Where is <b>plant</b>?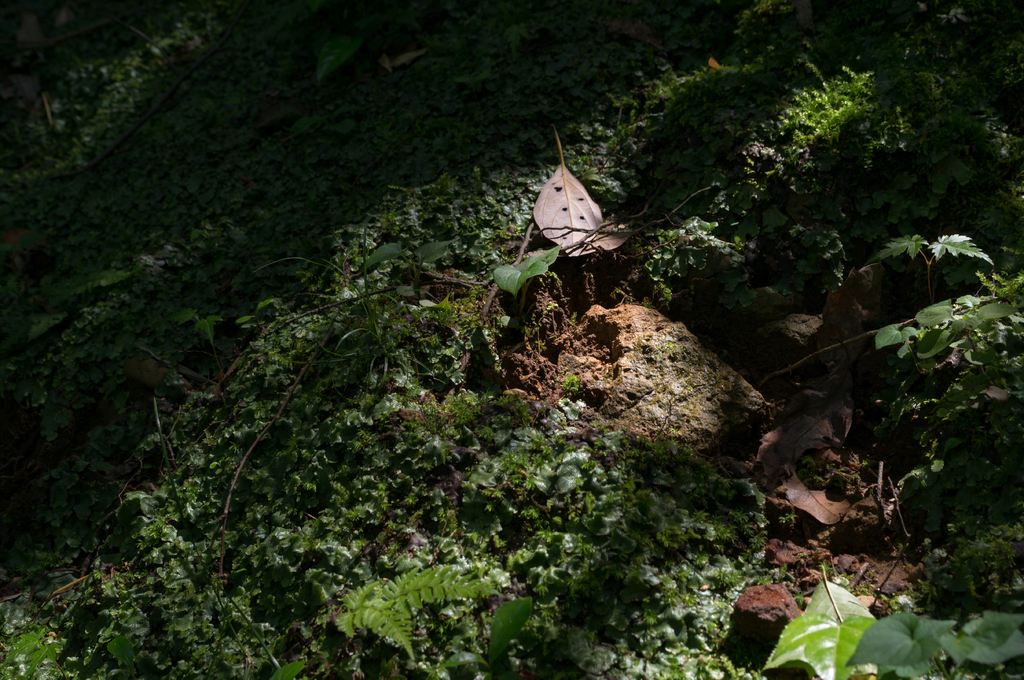
region(758, 543, 1023, 679).
